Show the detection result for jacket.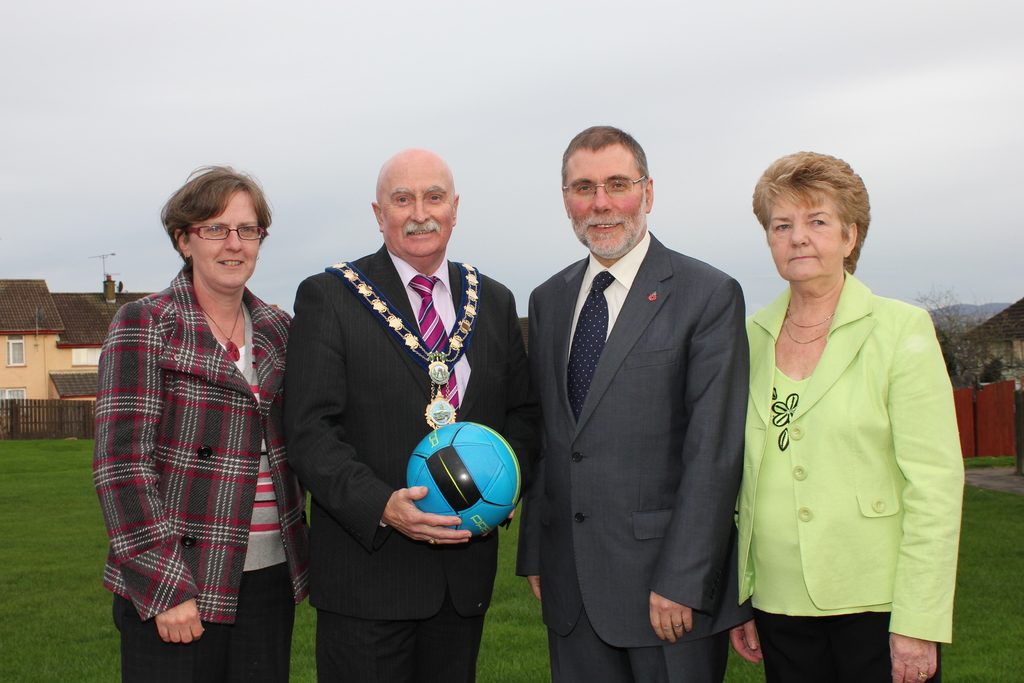
crop(93, 231, 294, 613).
